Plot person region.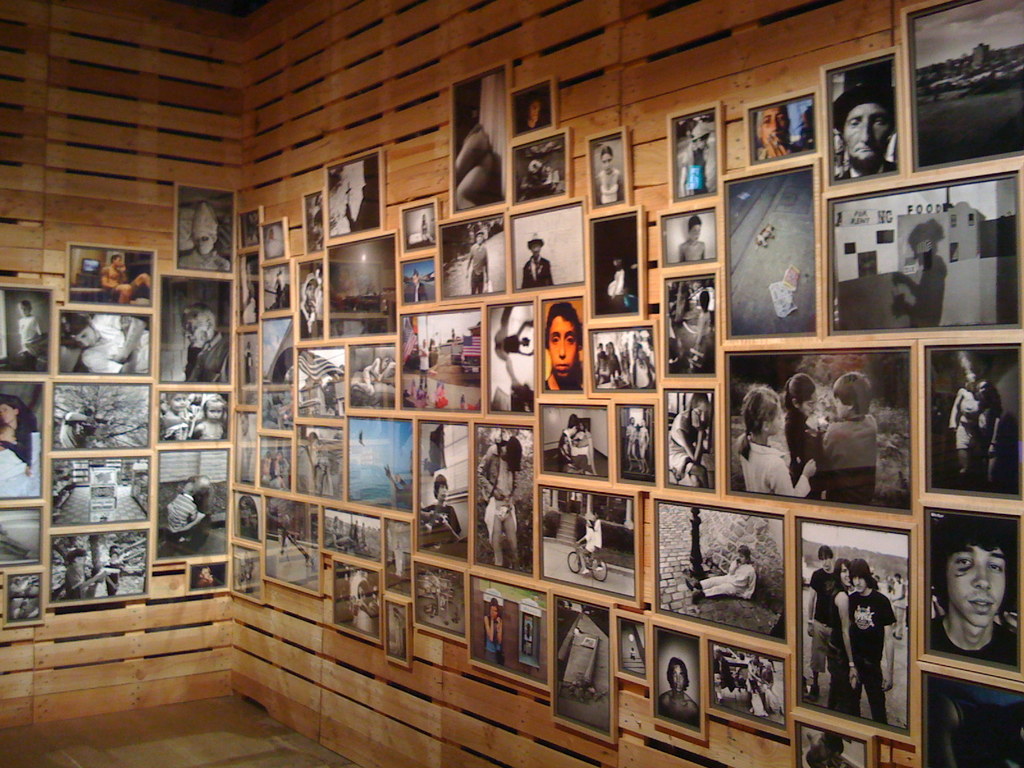
Plotted at 422,481,463,541.
